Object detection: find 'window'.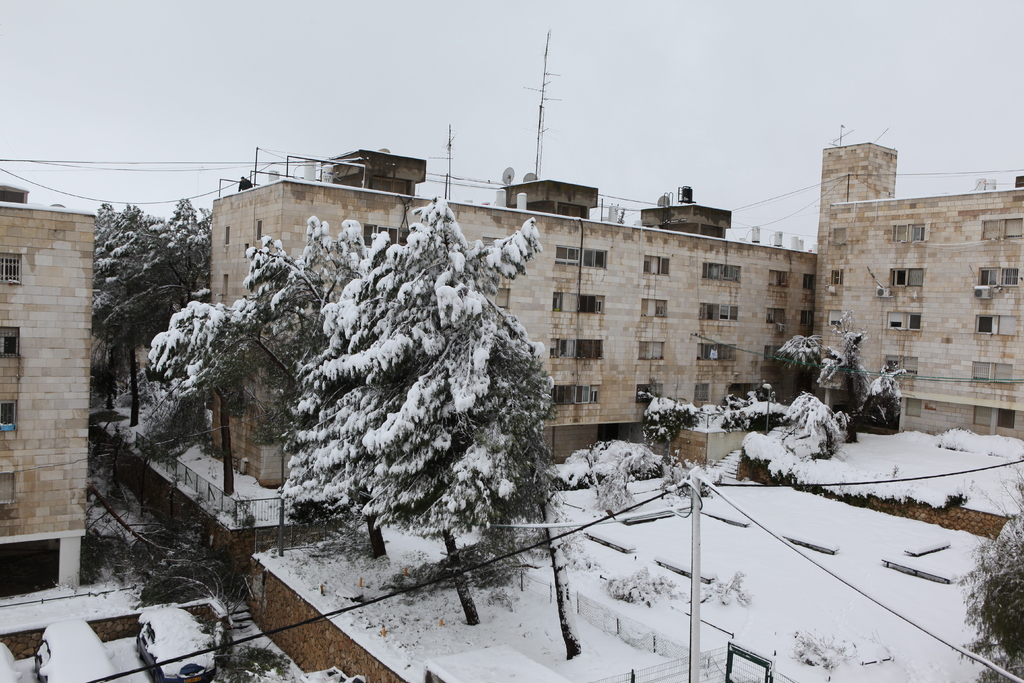
(579,298,602,315).
